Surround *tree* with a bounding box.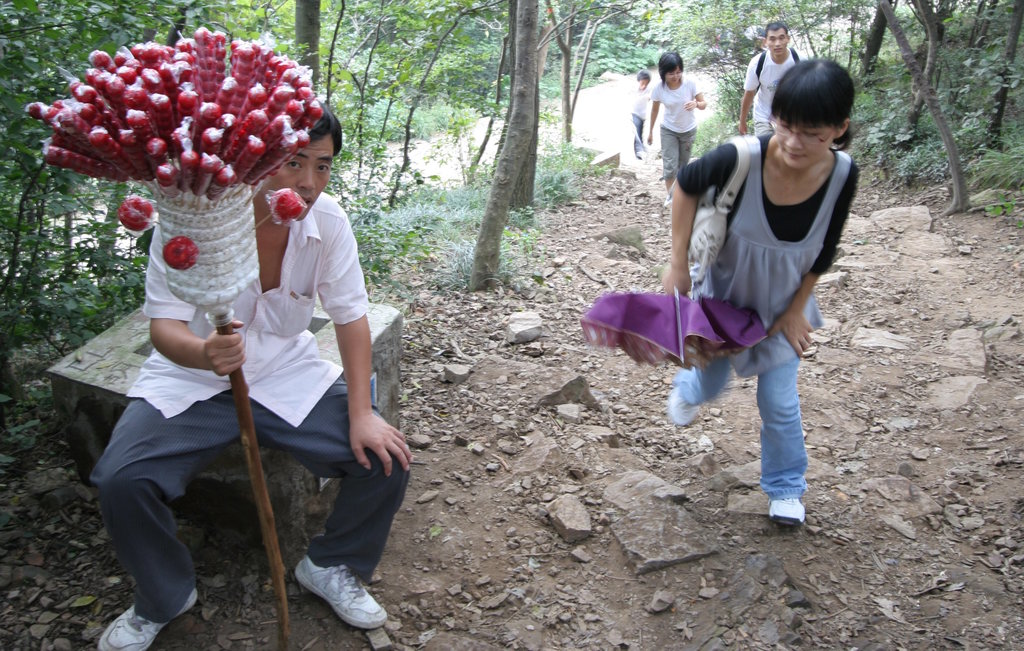
(464, 1, 545, 293).
